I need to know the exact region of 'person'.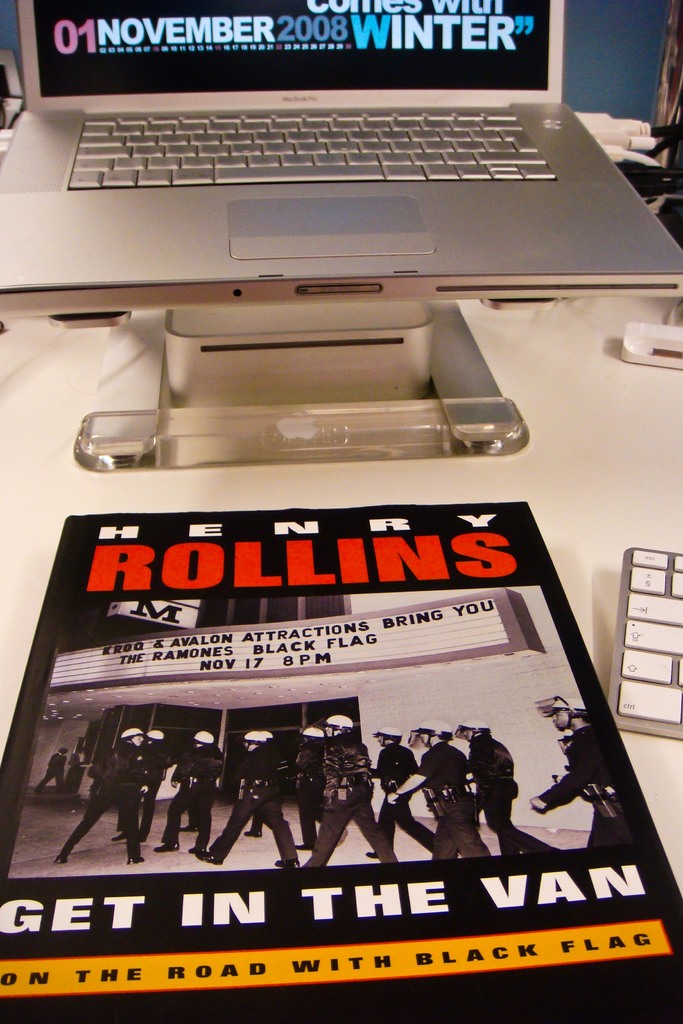
Region: pyautogui.locateOnScreen(53, 724, 139, 862).
